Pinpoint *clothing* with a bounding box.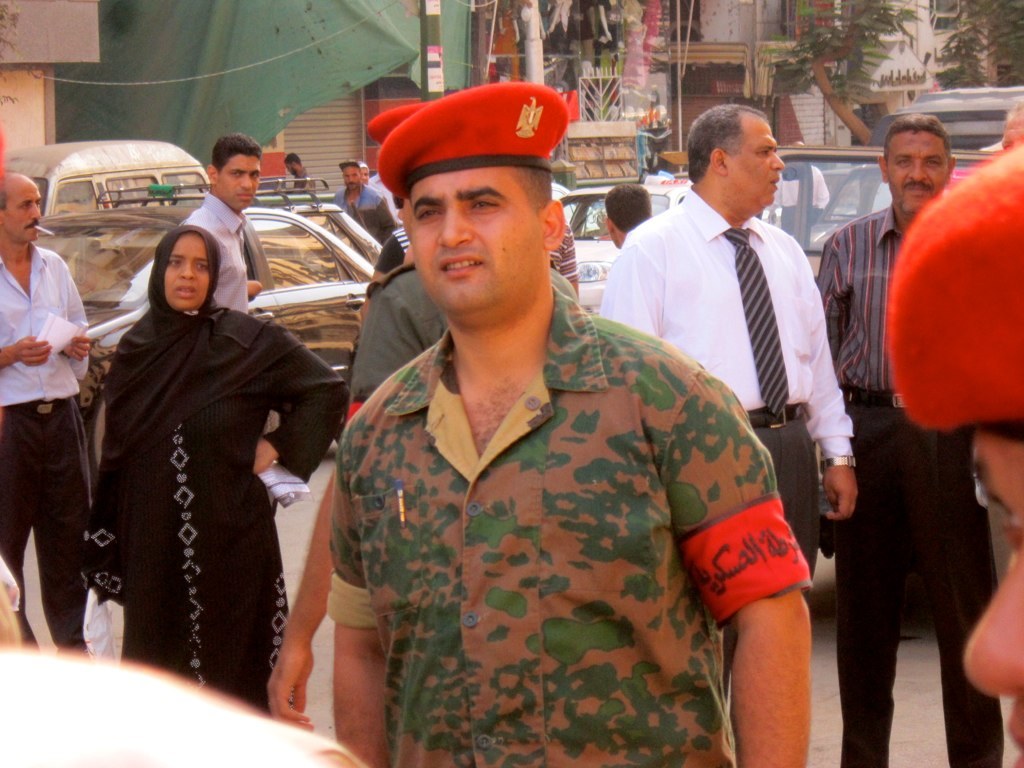
<region>332, 190, 398, 247</region>.
